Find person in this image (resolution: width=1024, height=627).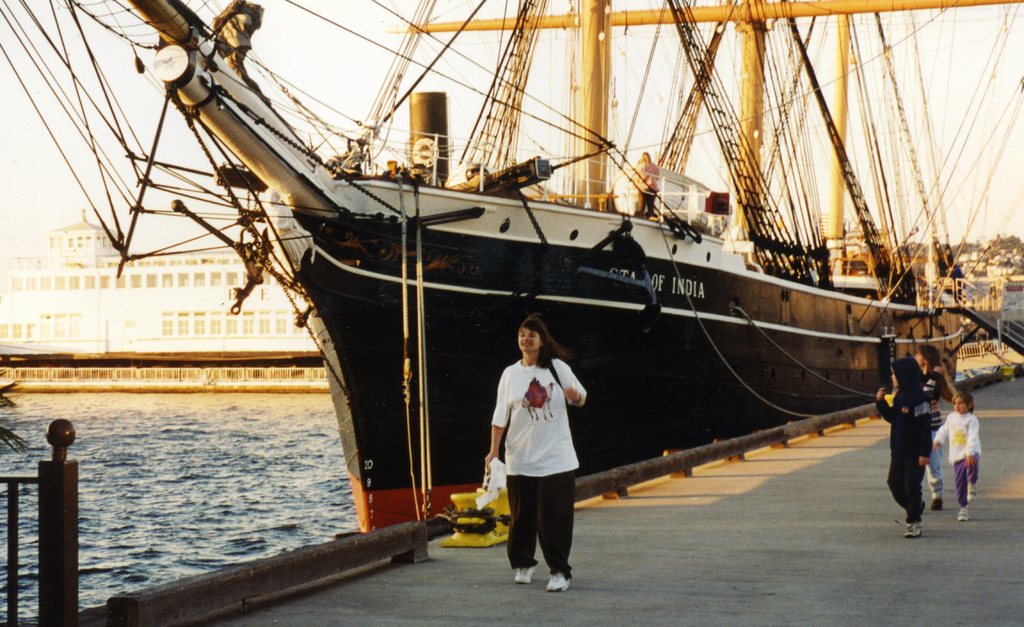
detection(913, 351, 941, 511).
